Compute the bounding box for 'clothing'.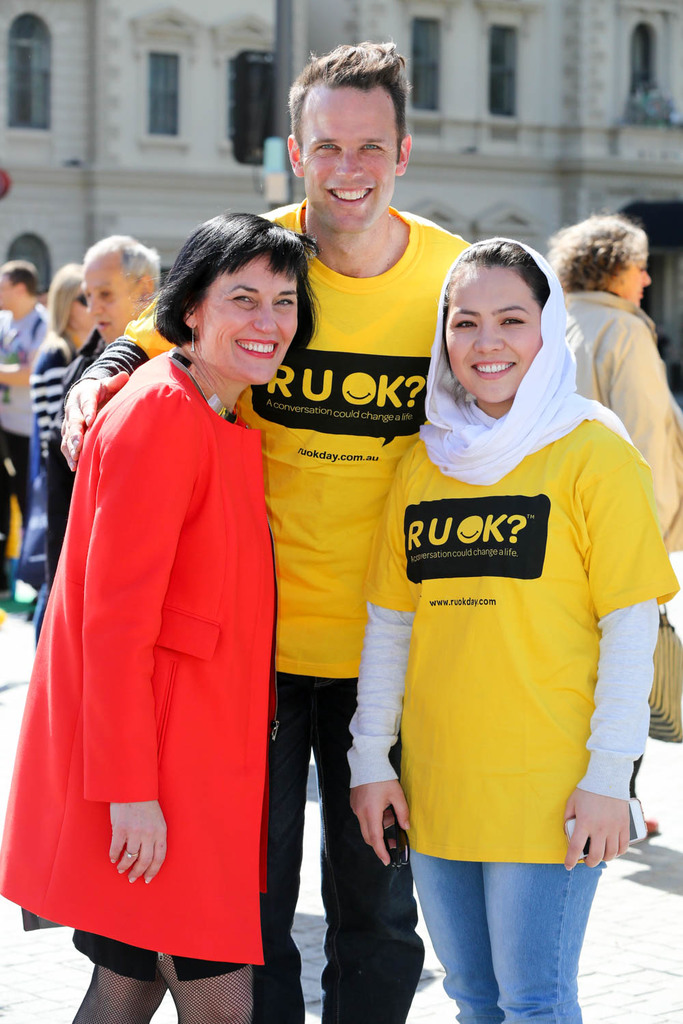
[x1=36, y1=332, x2=98, y2=614].
